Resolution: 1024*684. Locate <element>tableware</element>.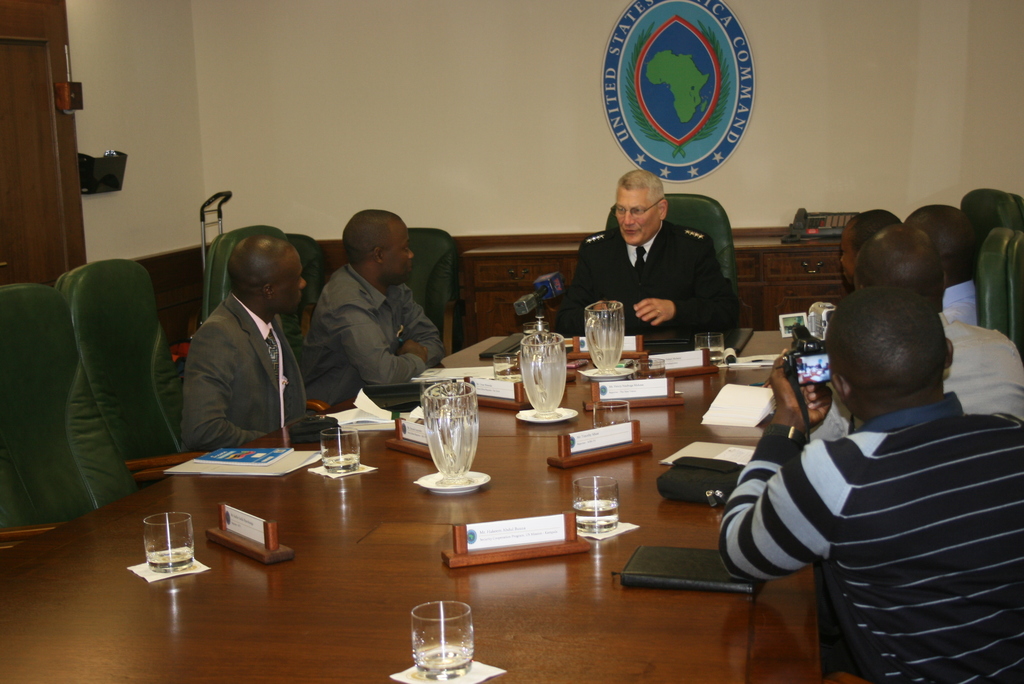
584,298,625,374.
